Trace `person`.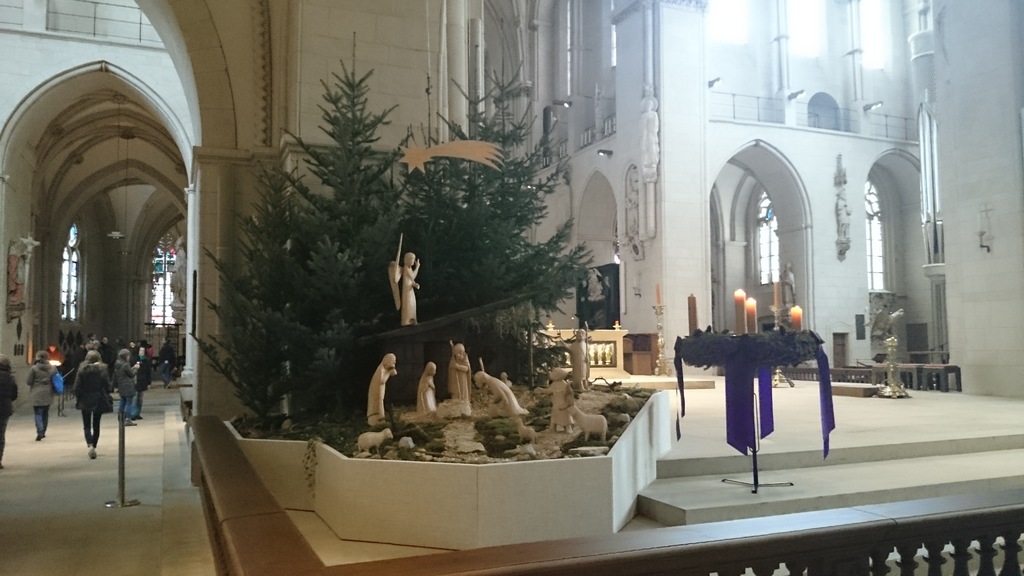
Traced to x1=24, y1=338, x2=63, y2=444.
